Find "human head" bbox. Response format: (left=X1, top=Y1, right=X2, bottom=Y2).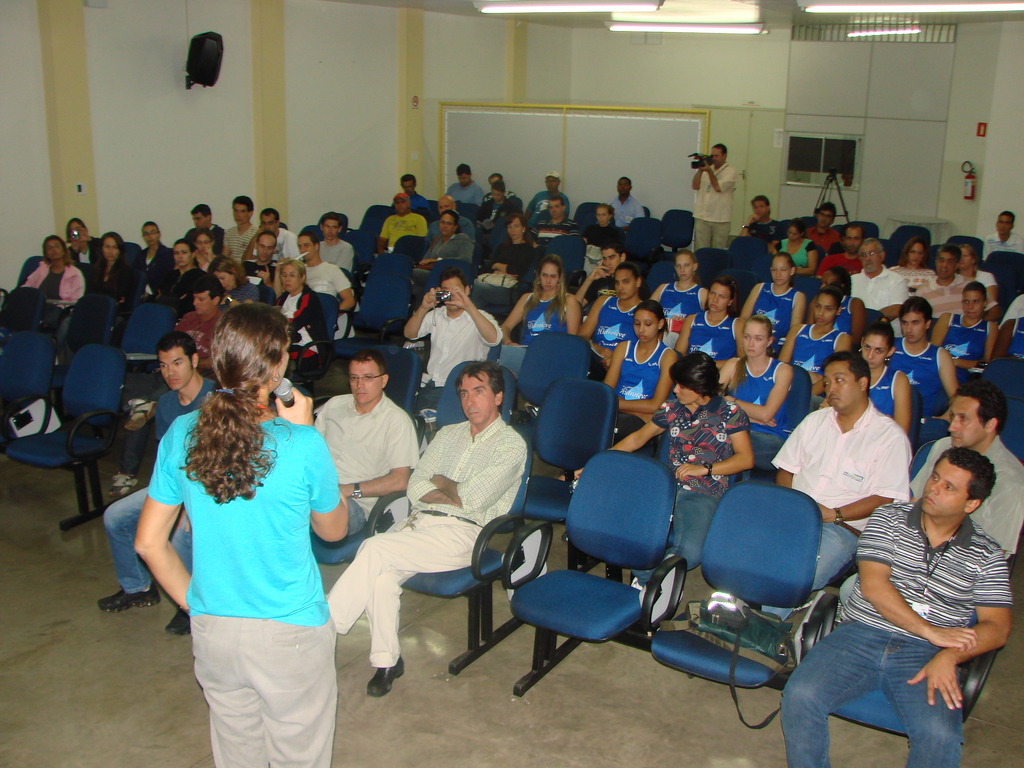
(left=210, top=255, right=237, bottom=288).
